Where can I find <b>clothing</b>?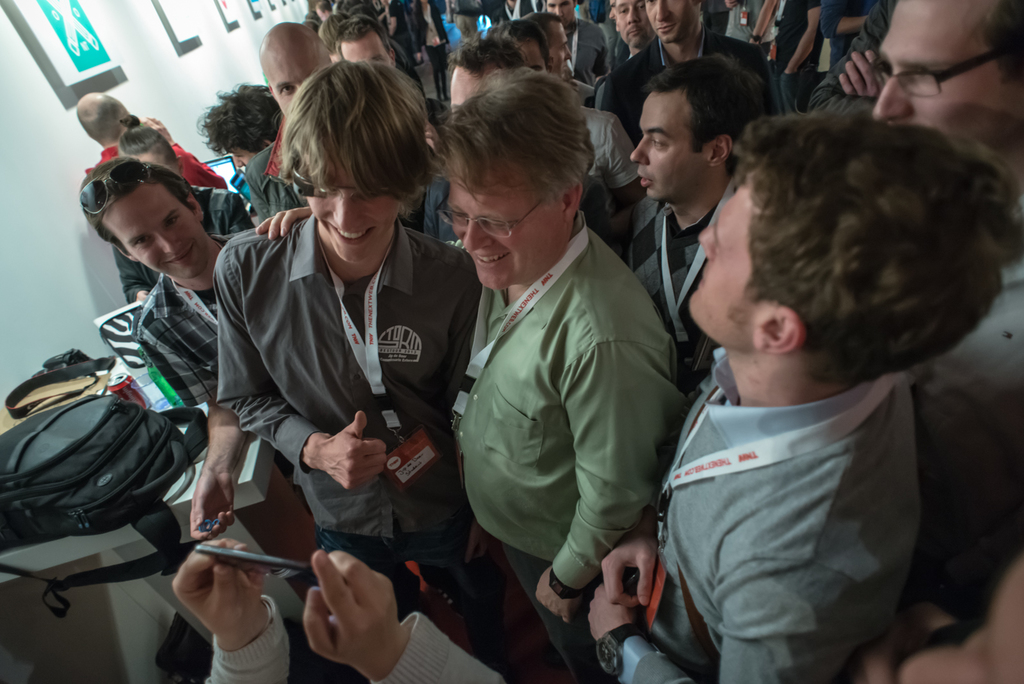
You can find it at 412 174 467 256.
